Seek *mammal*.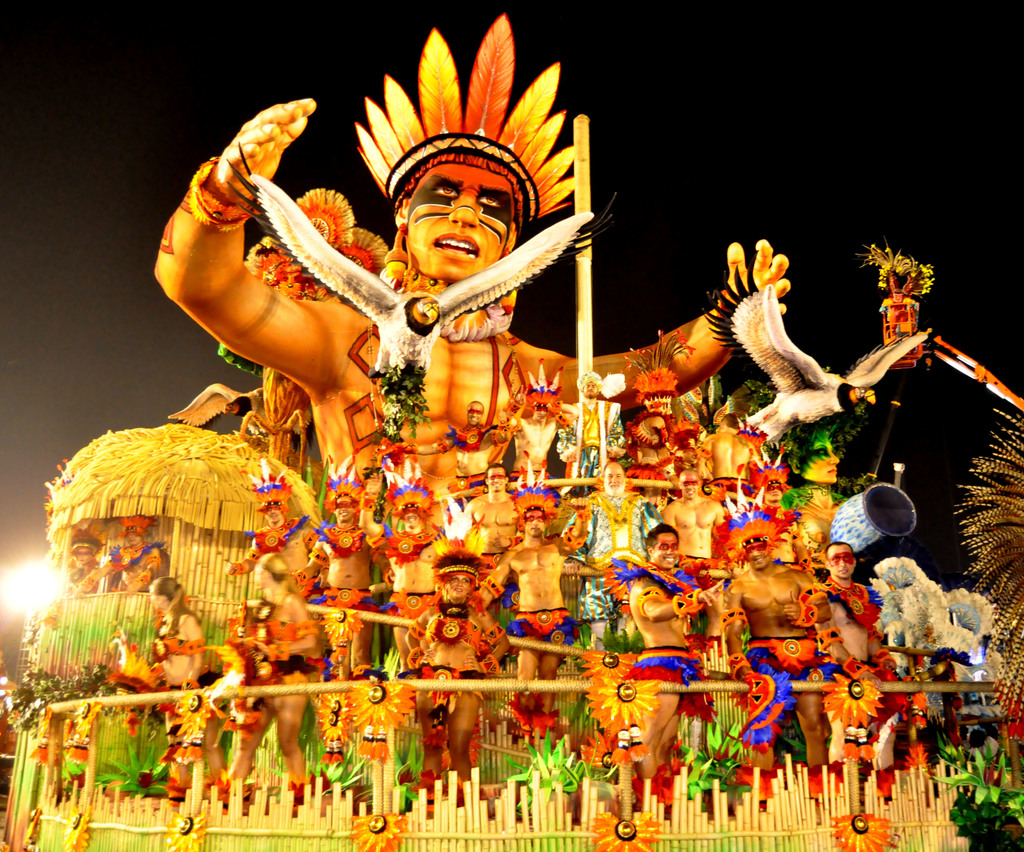
[left=82, top=509, right=164, bottom=588].
